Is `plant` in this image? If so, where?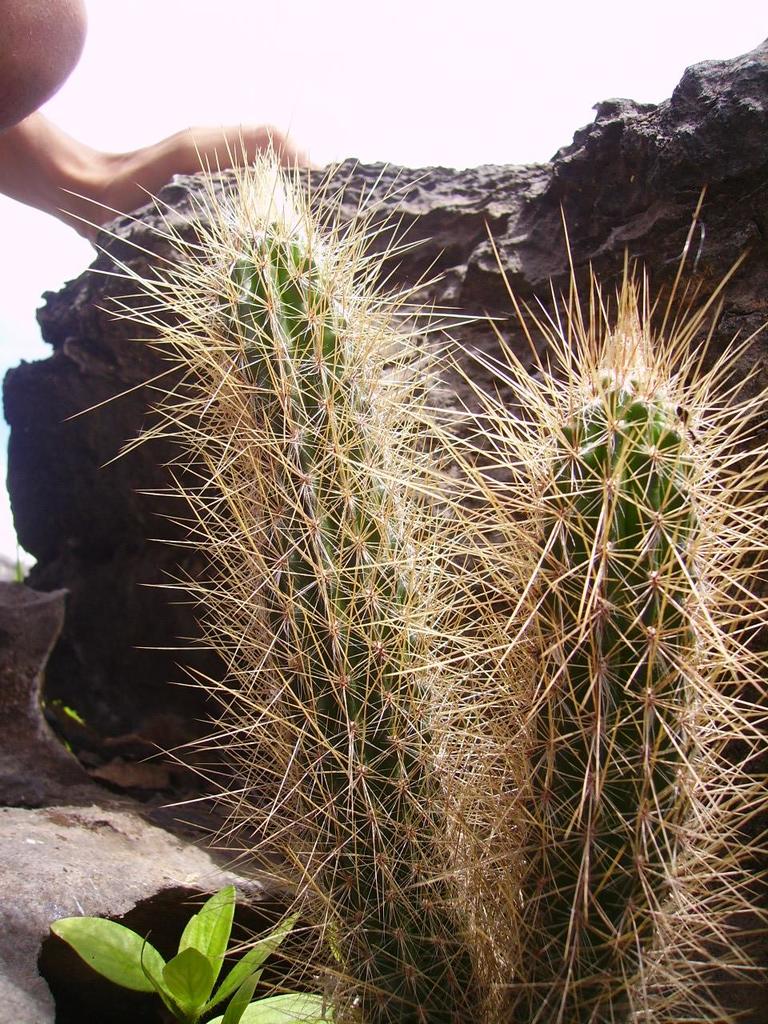
Yes, at bbox=(59, 890, 327, 1023).
